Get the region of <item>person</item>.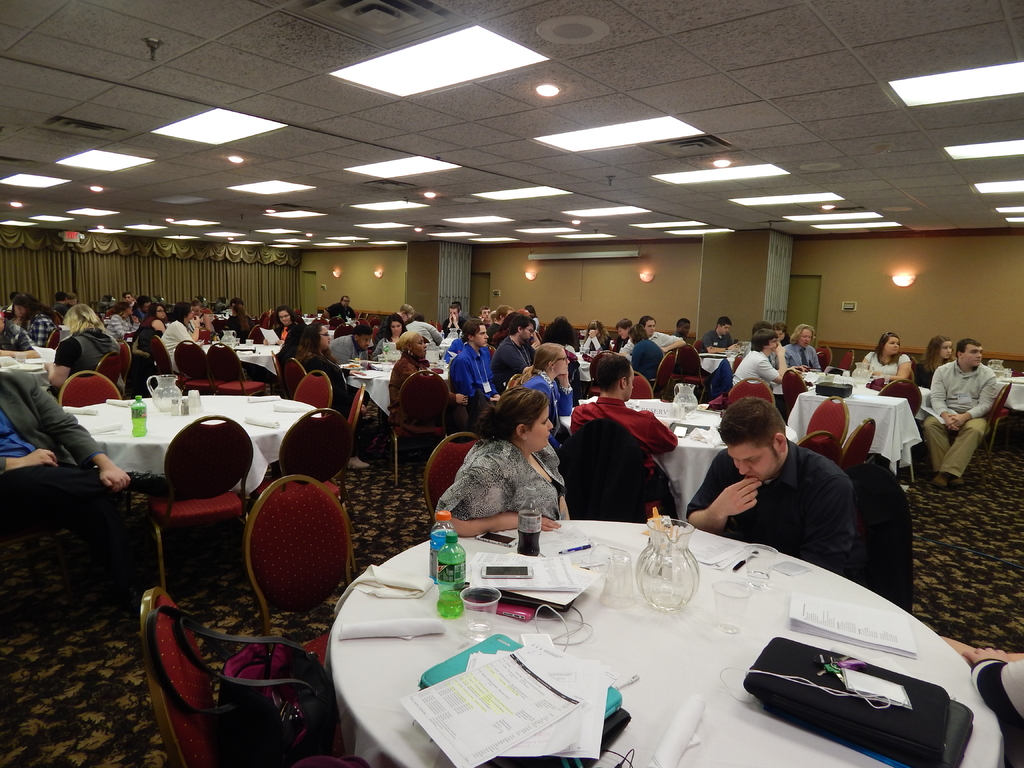
<box>328,324,372,373</box>.
